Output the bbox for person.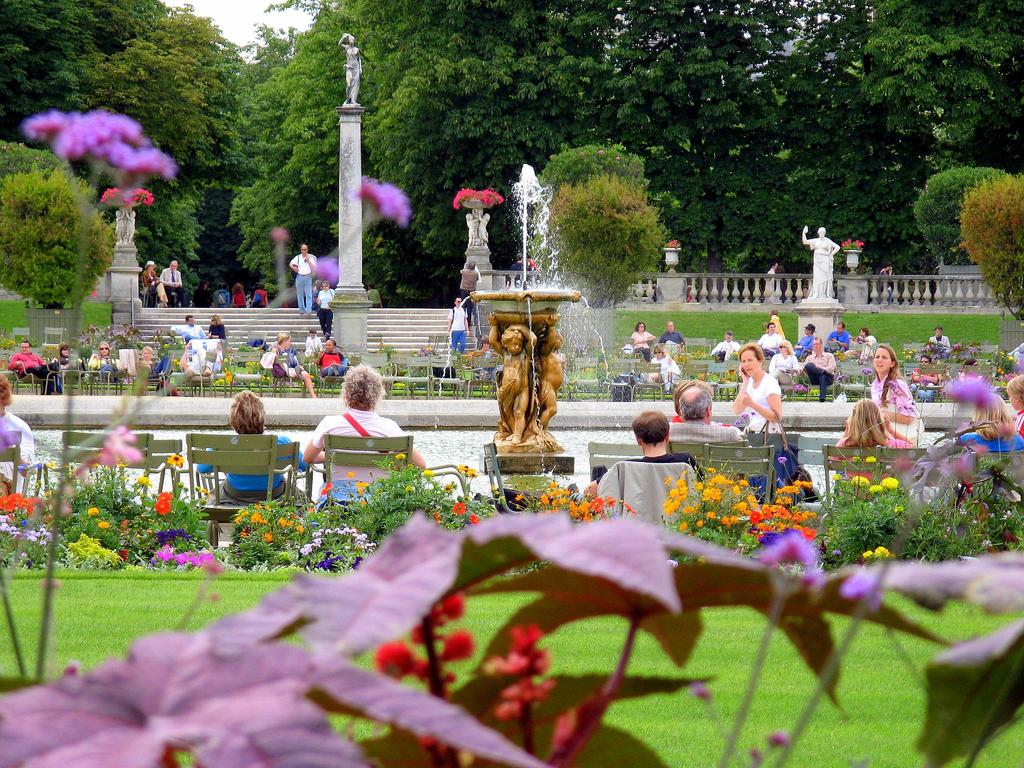
<box>250,287,265,310</box>.
